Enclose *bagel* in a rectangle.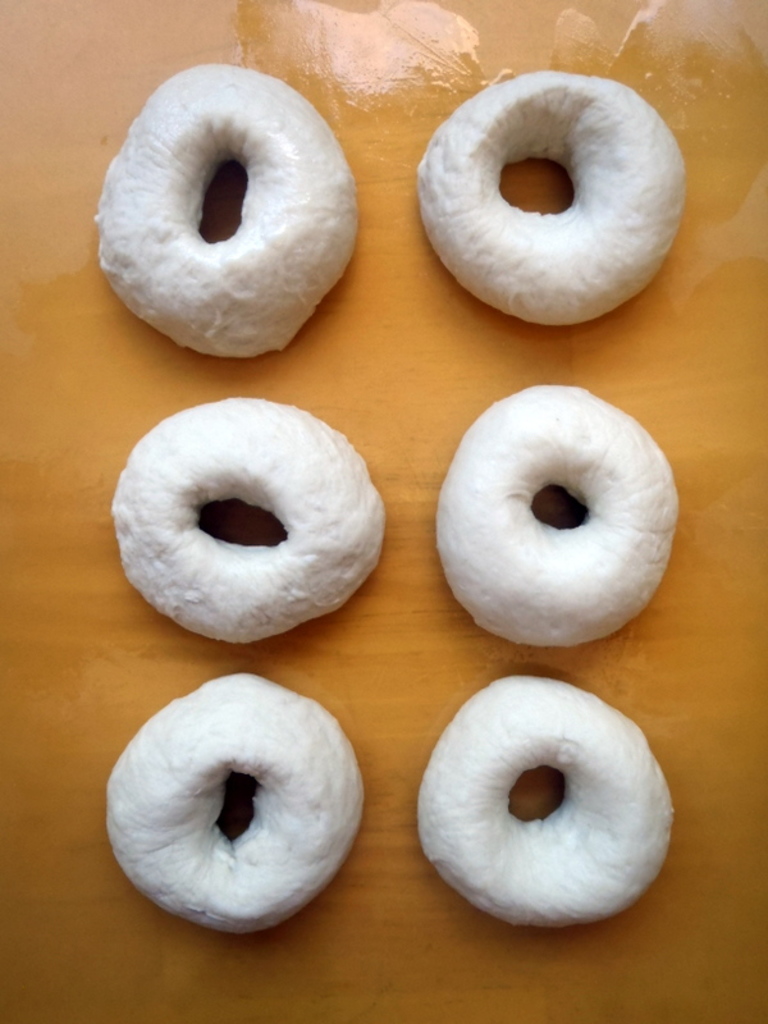
x1=415 y1=63 x2=691 y2=329.
